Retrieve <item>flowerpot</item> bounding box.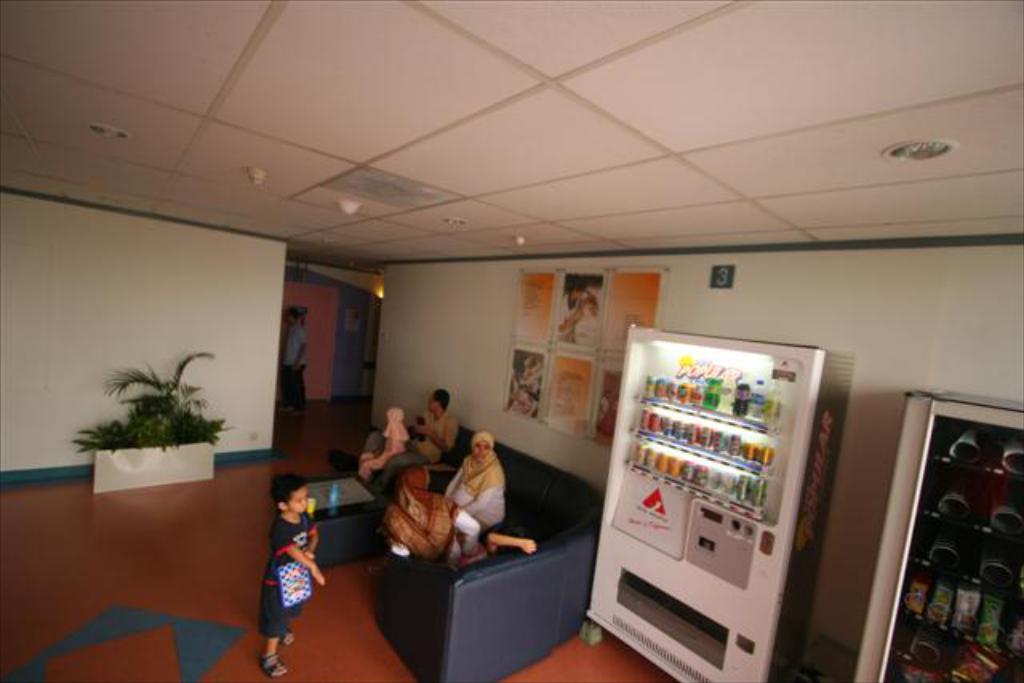
Bounding box: (left=85, top=425, right=206, bottom=497).
